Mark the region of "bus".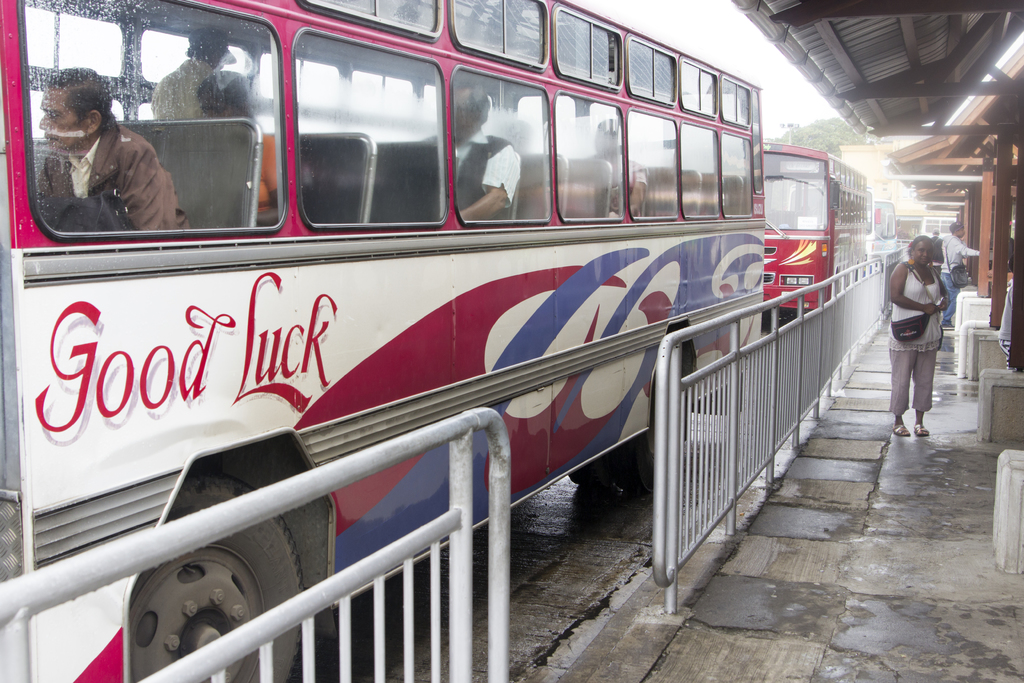
Region: crop(760, 142, 866, 312).
